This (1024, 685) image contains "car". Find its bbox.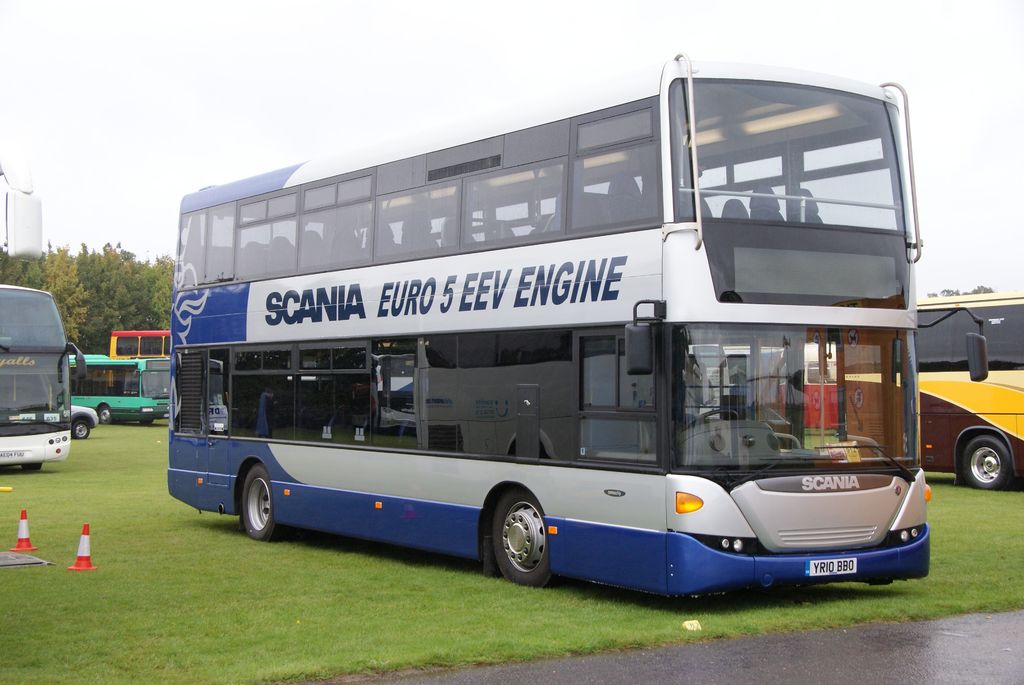
69, 404, 99, 437.
